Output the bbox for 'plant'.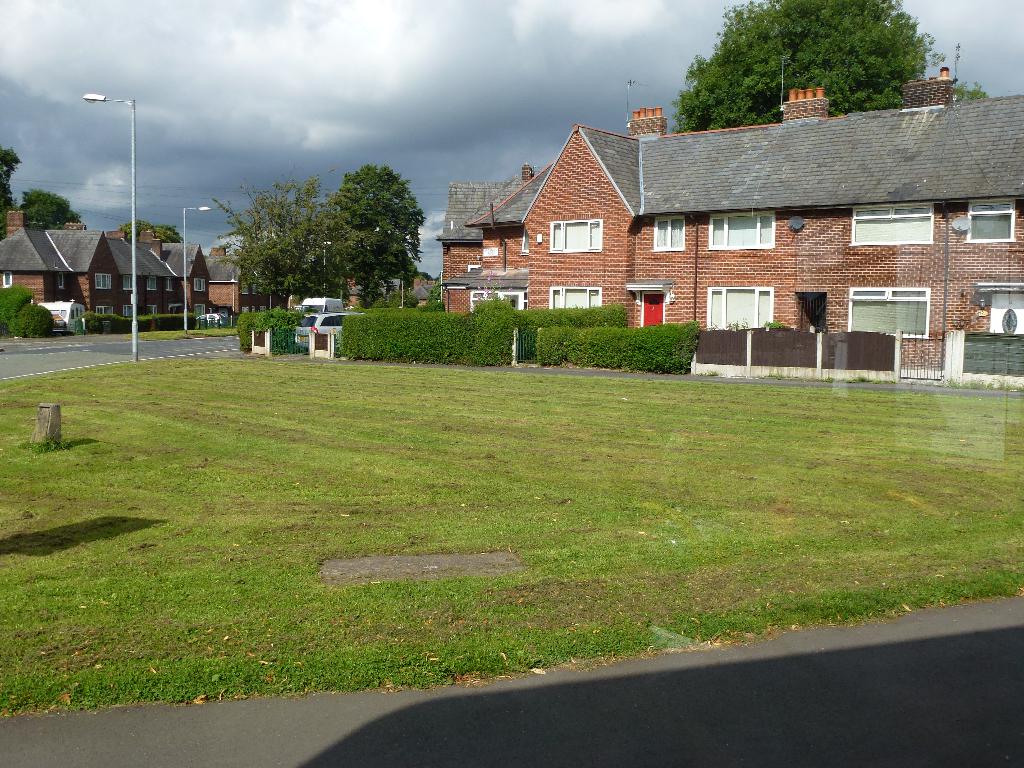
(428,283,445,305).
